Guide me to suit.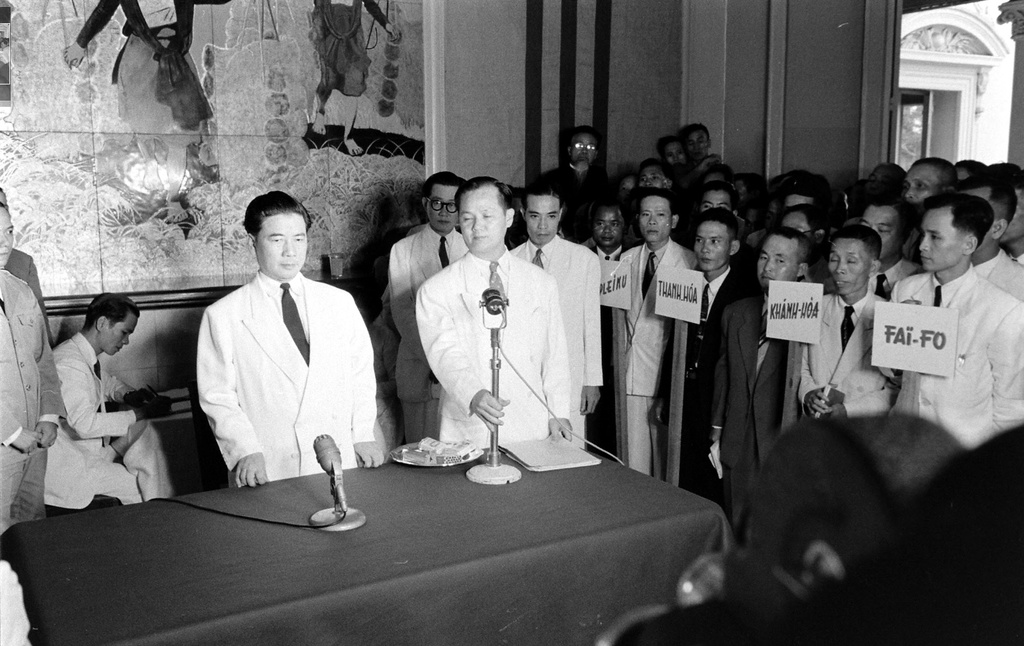
Guidance: [610, 234, 701, 481].
